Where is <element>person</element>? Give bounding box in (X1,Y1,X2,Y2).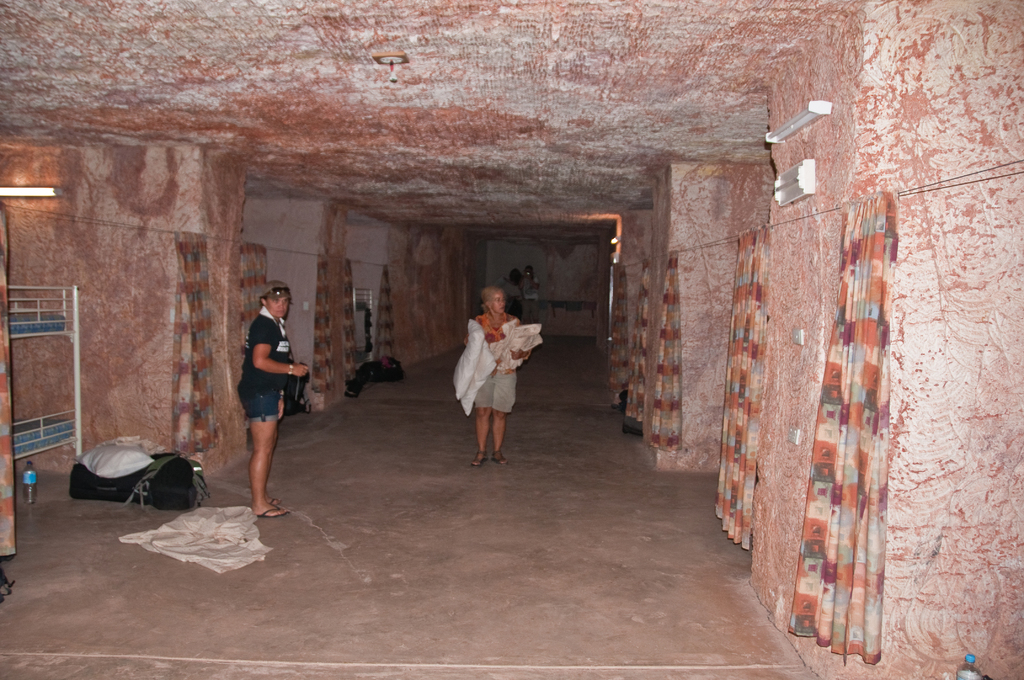
(519,266,540,320).
